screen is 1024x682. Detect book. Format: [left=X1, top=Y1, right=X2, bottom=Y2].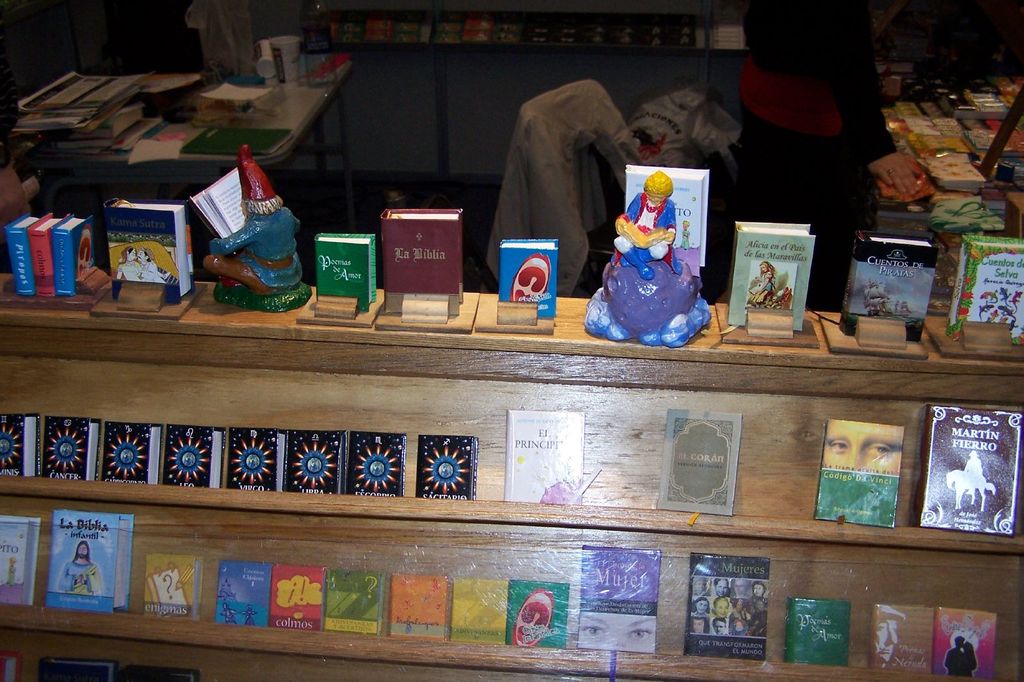
[left=49, top=509, right=137, bottom=614].
